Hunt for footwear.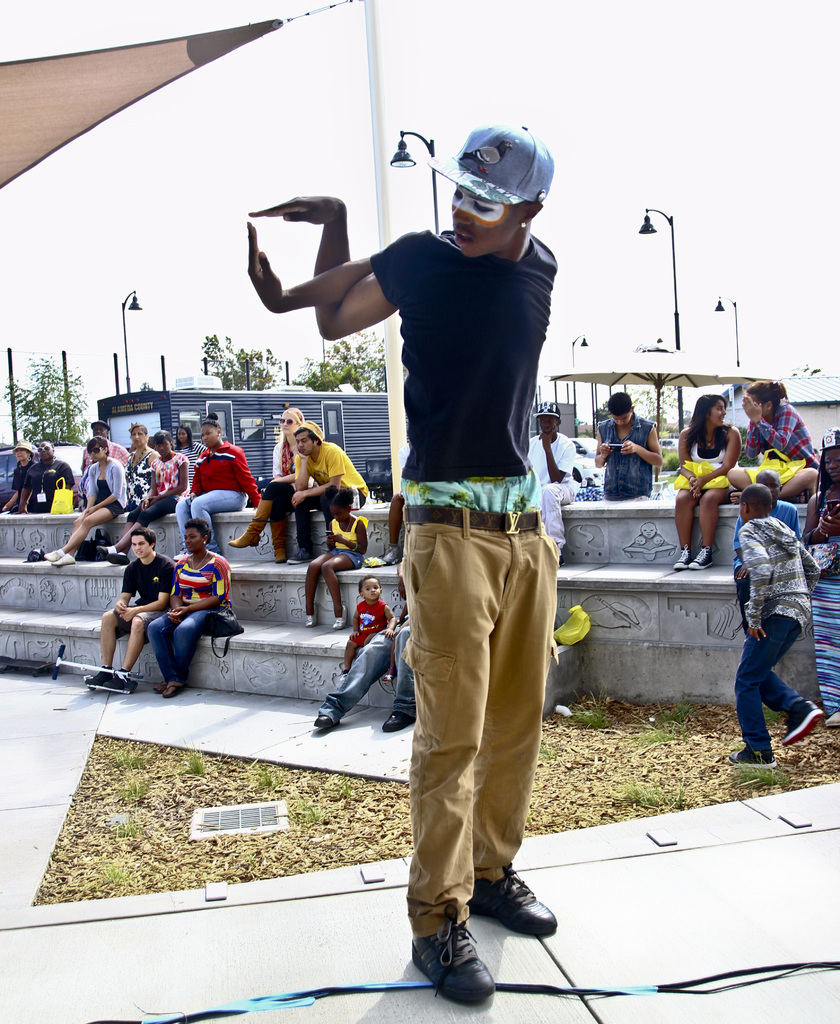
Hunted down at 468, 868, 559, 938.
